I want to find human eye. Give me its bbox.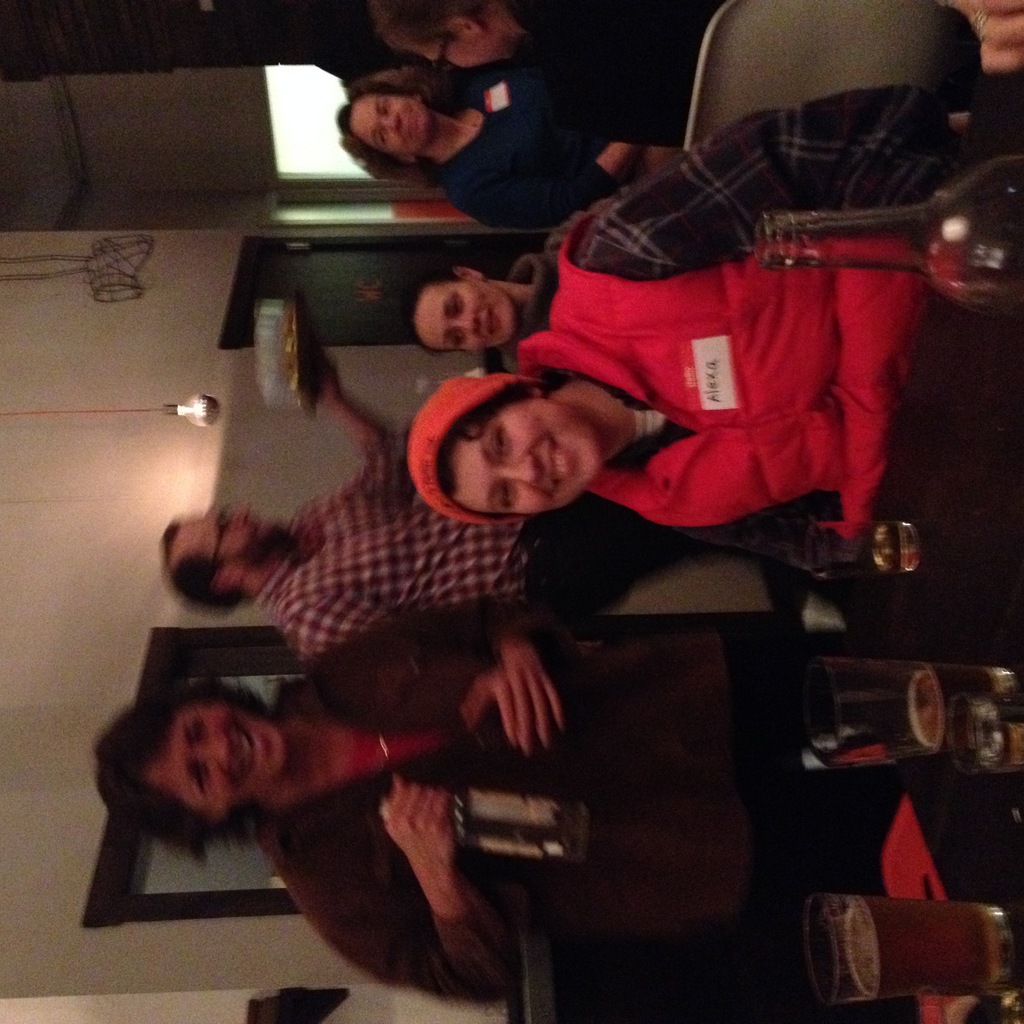
493,422,507,457.
